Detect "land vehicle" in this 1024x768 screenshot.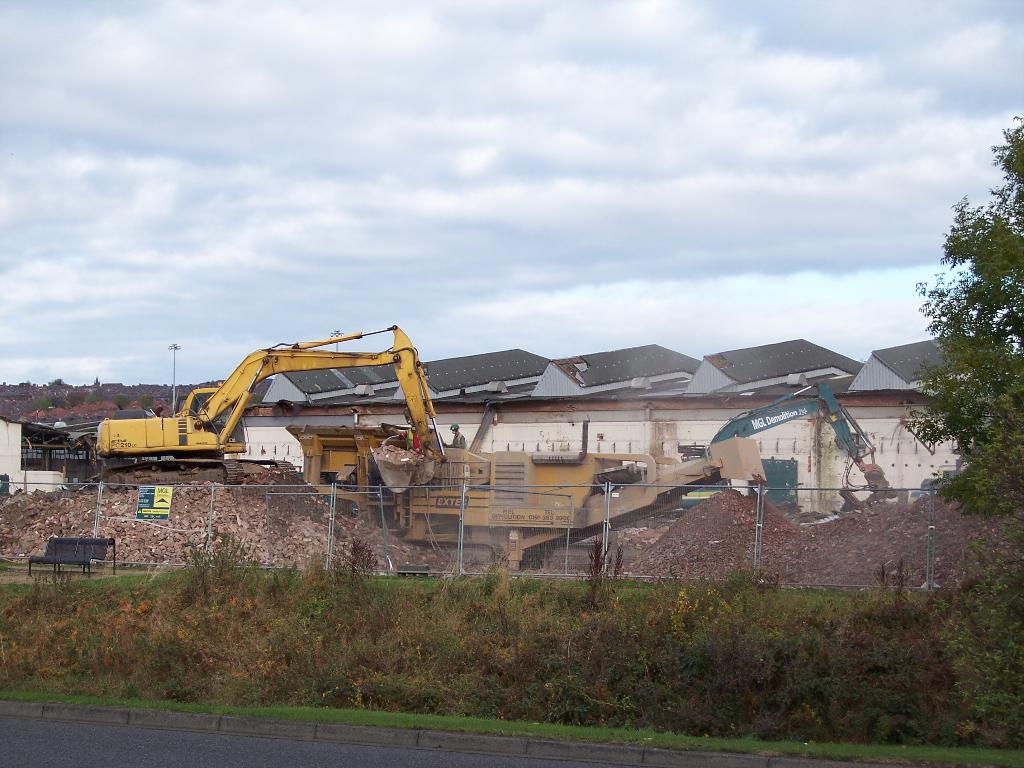
Detection: <bbox>93, 317, 445, 459</bbox>.
